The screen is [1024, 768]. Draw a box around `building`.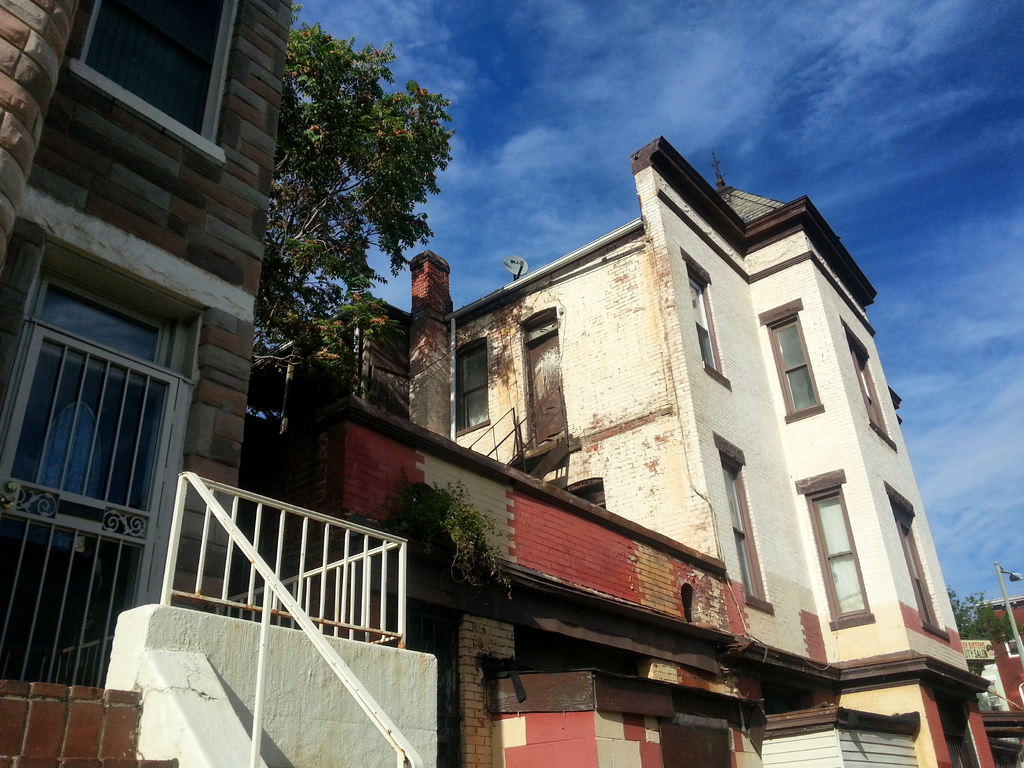
region(2, 0, 436, 767).
